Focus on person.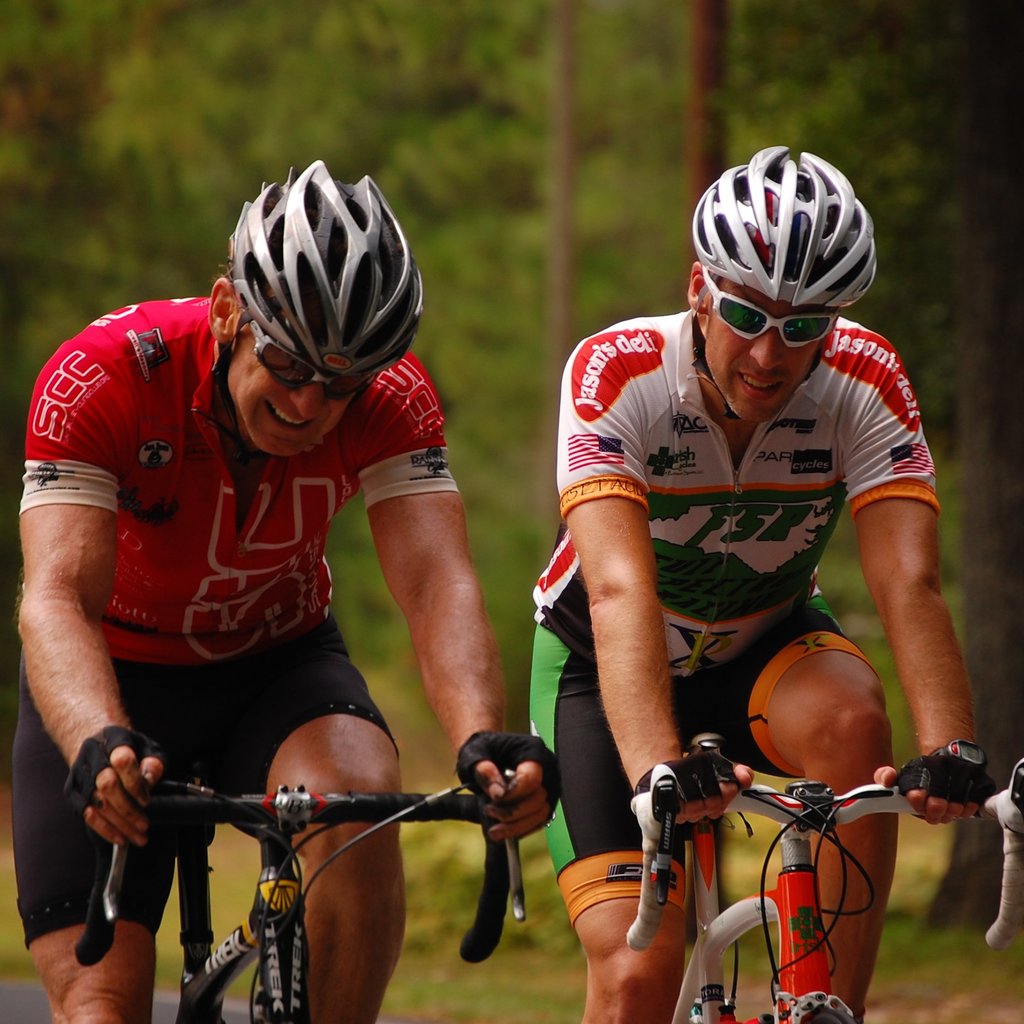
Focused at pyautogui.locateOnScreen(508, 168, 985, 1023).
